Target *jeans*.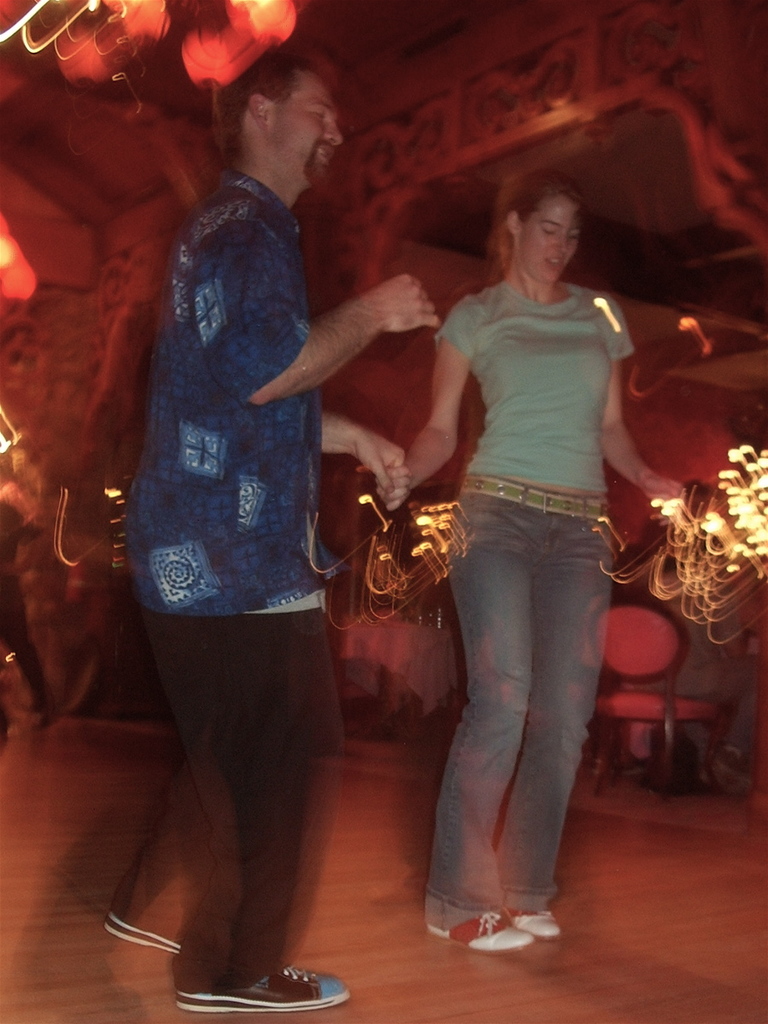
Target region: 426, 480, 621, 922.
